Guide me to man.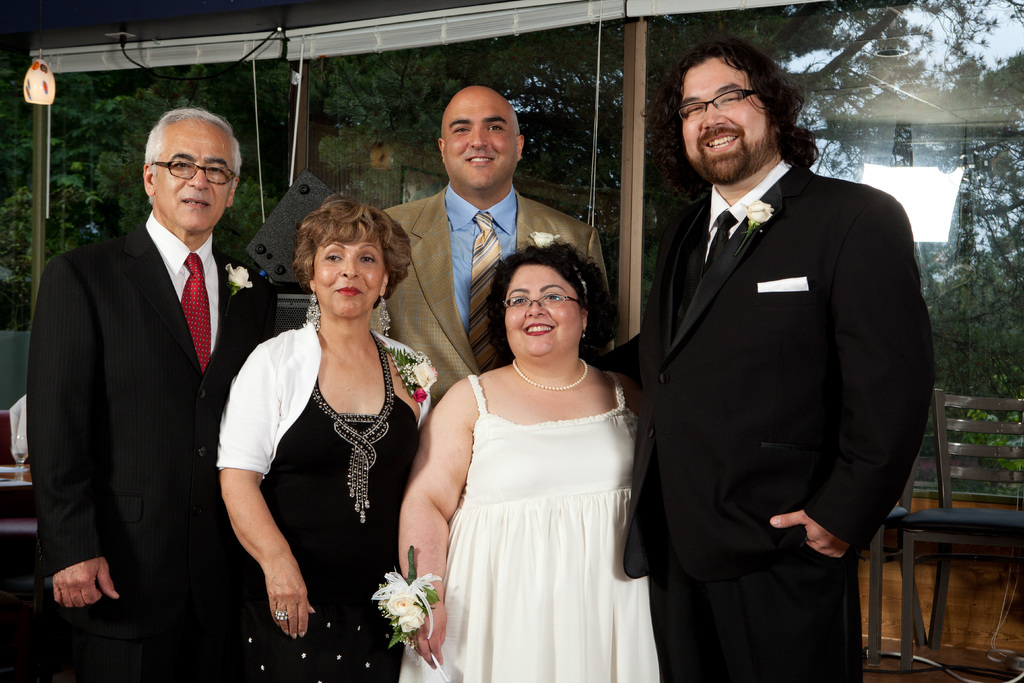
Guidance: (left=371, top=83, right=611, bottom=413).
